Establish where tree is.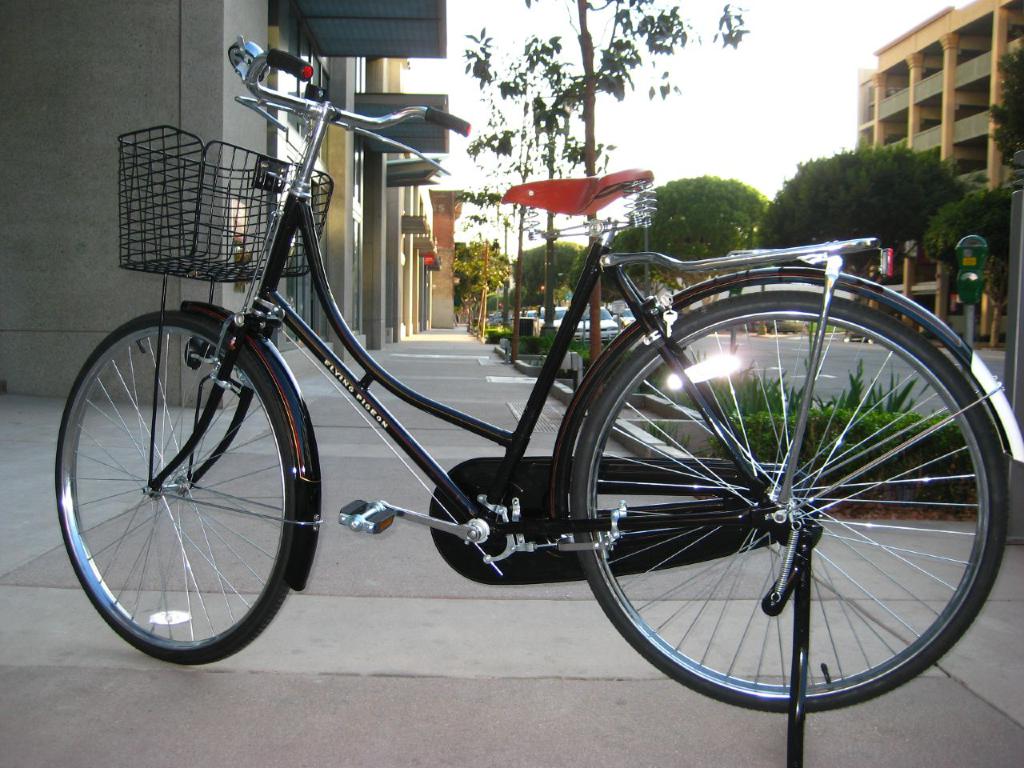
Established at locate(446, 232, 510, 310).
